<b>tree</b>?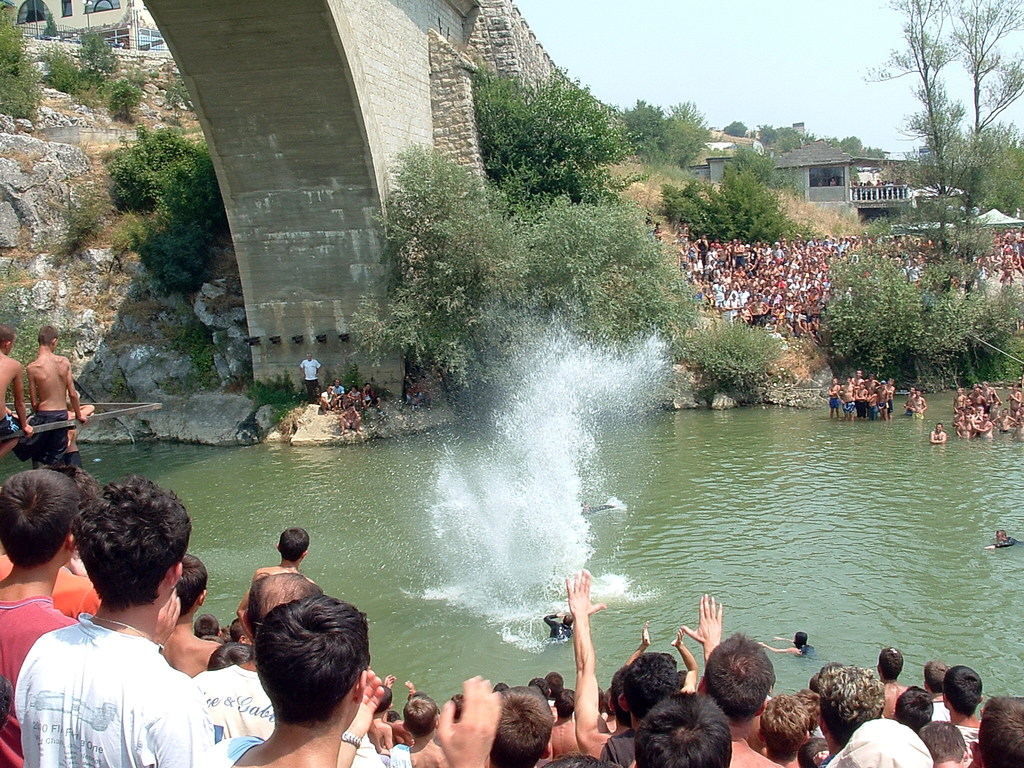
726,148,807,196
